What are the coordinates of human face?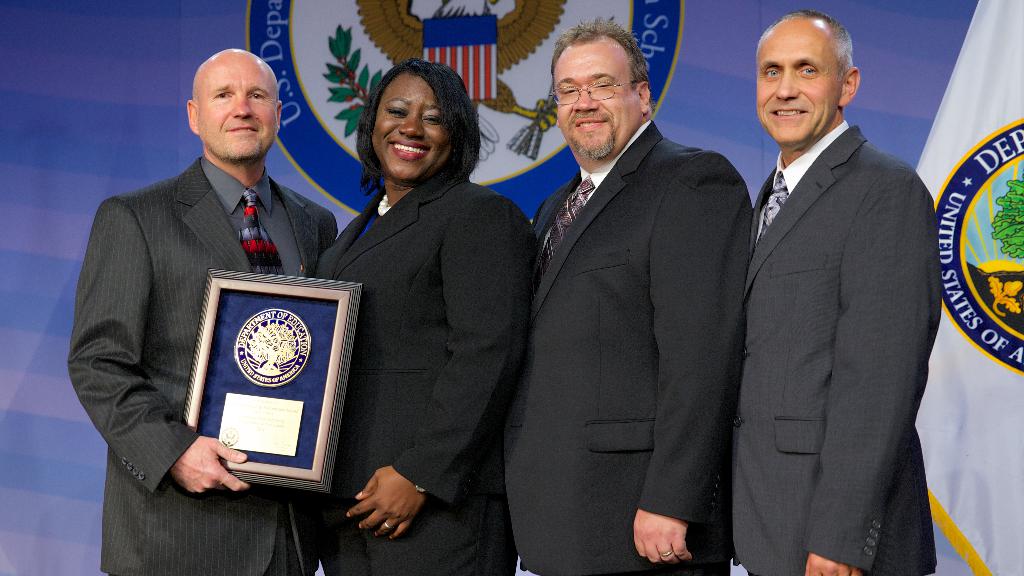
x1=194, y1=57, x2=282, y2=158.
